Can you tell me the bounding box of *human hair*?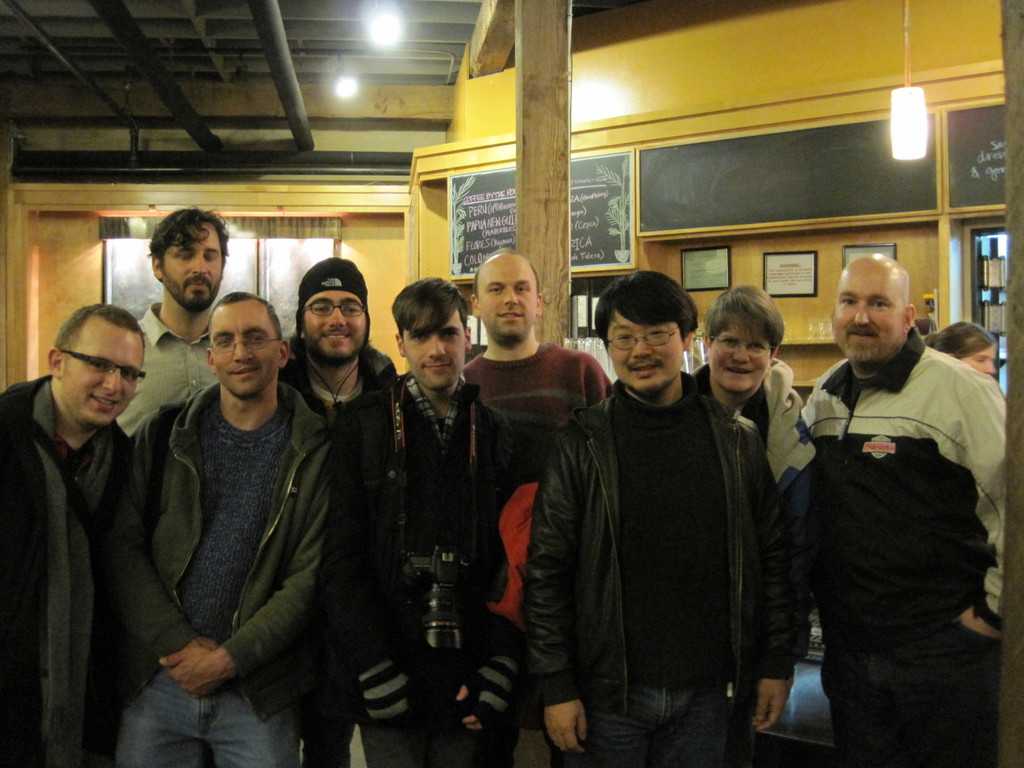
(928,323,995,360).
